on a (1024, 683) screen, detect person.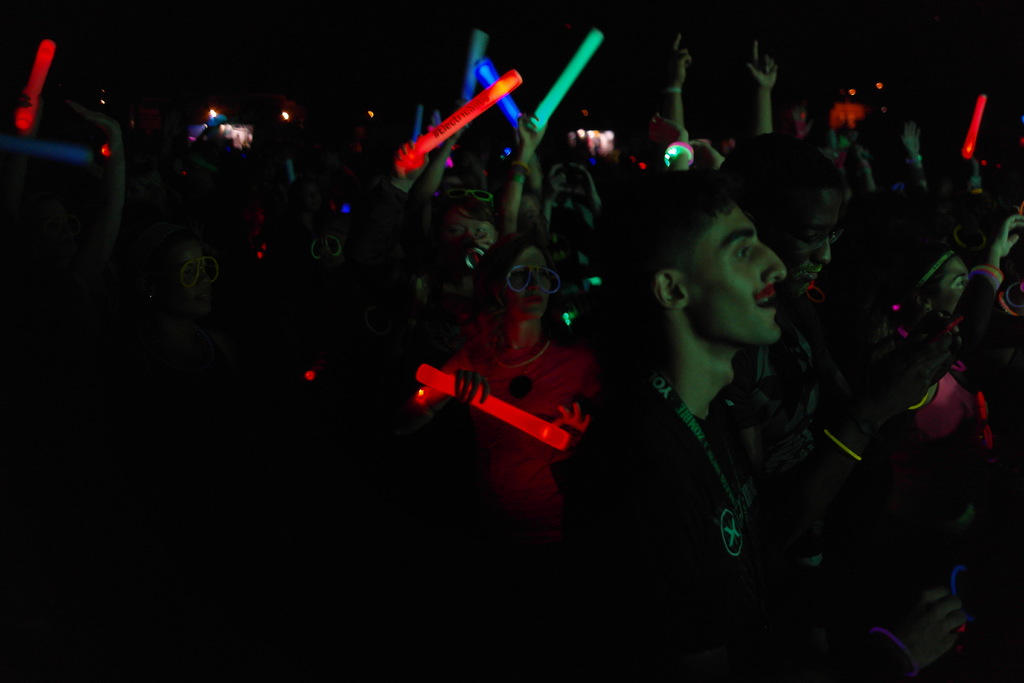
l=656, t=32, r=692, b=149.
